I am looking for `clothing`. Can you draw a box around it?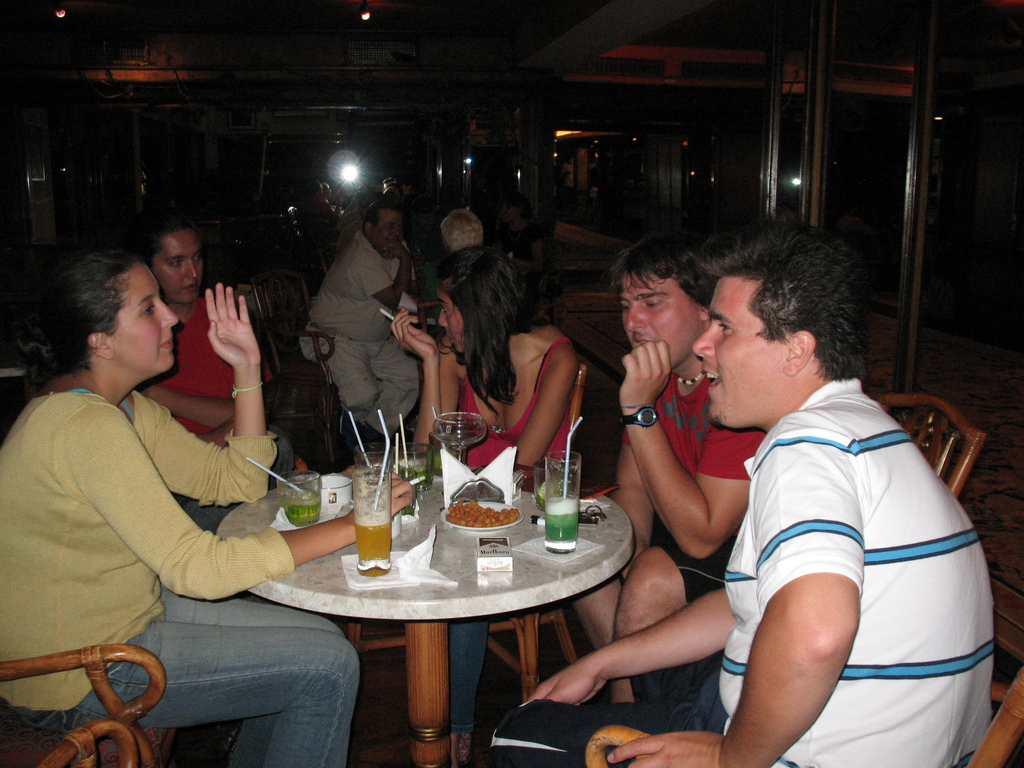
Sure, the bounding box is x1=312 y1=223 x2=435 y2=424.
